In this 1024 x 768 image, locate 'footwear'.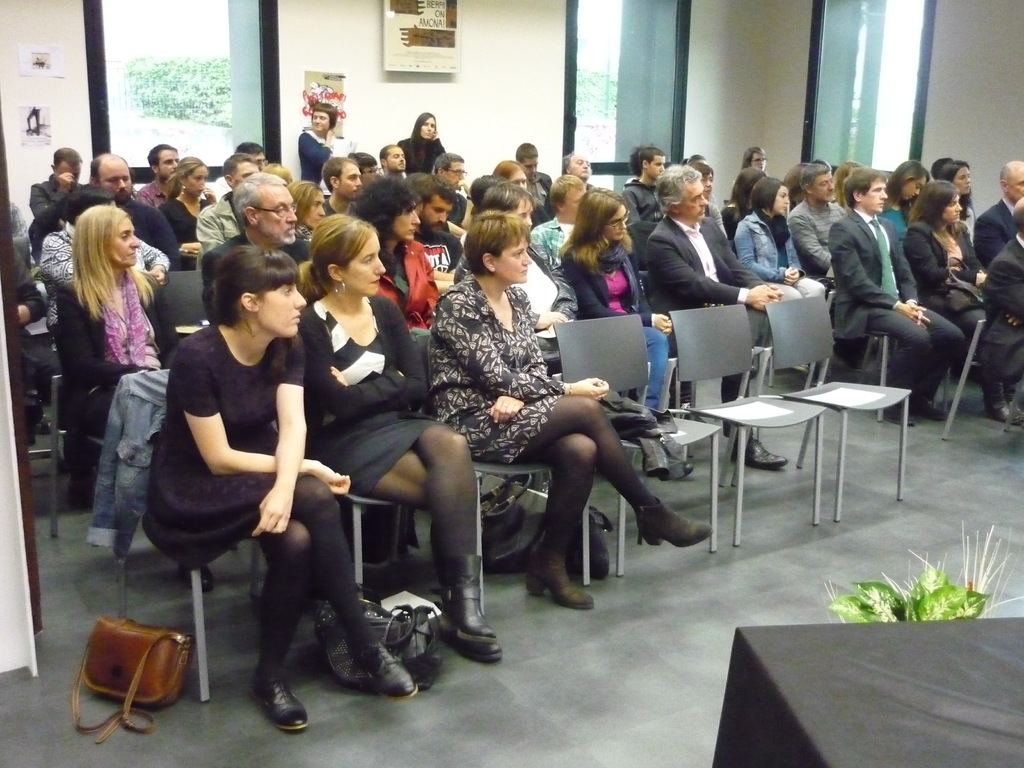
Bounding box: bbox=[251, 673, 308, 737].
